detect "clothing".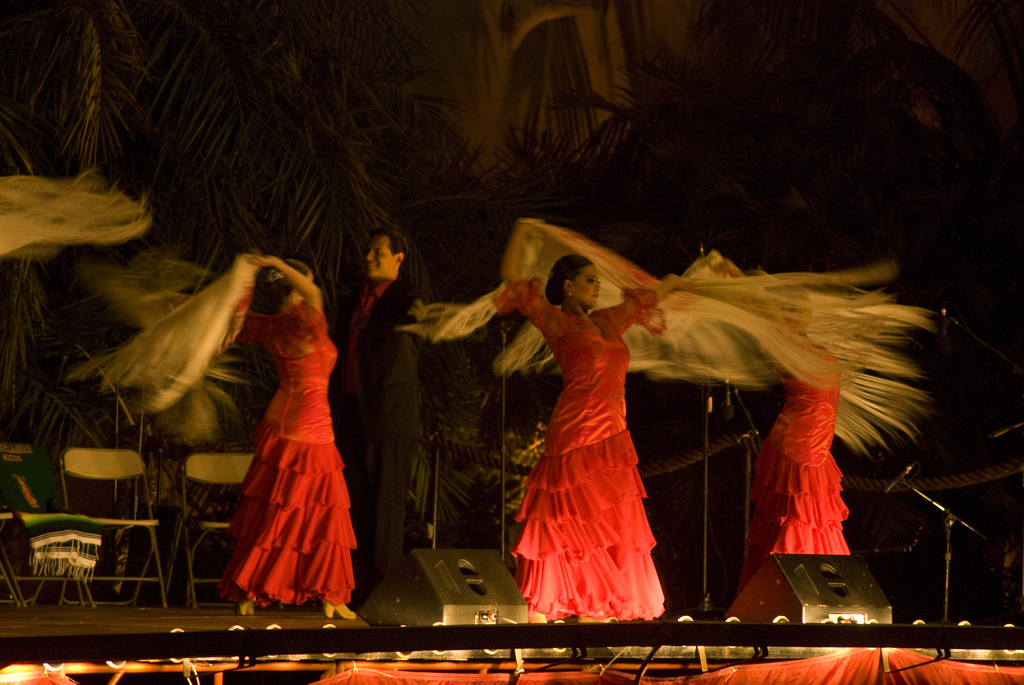
Detected at pyautogui.locateOnScreen(728, 323, 851, 622).
